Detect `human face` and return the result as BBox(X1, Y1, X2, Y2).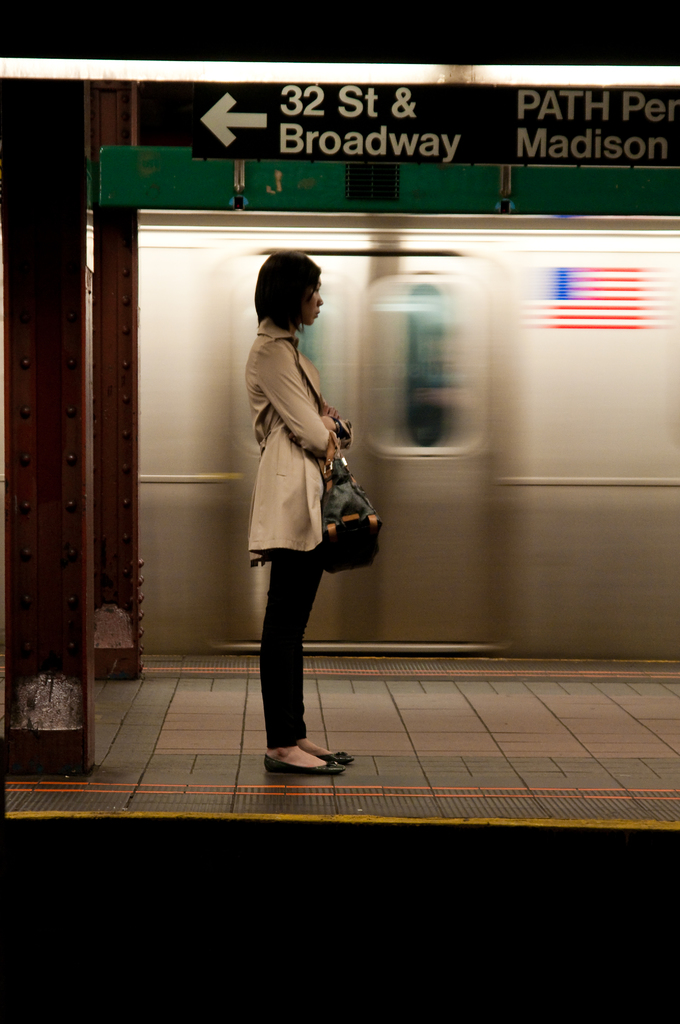
BBox(300, 280, 325, 325).
